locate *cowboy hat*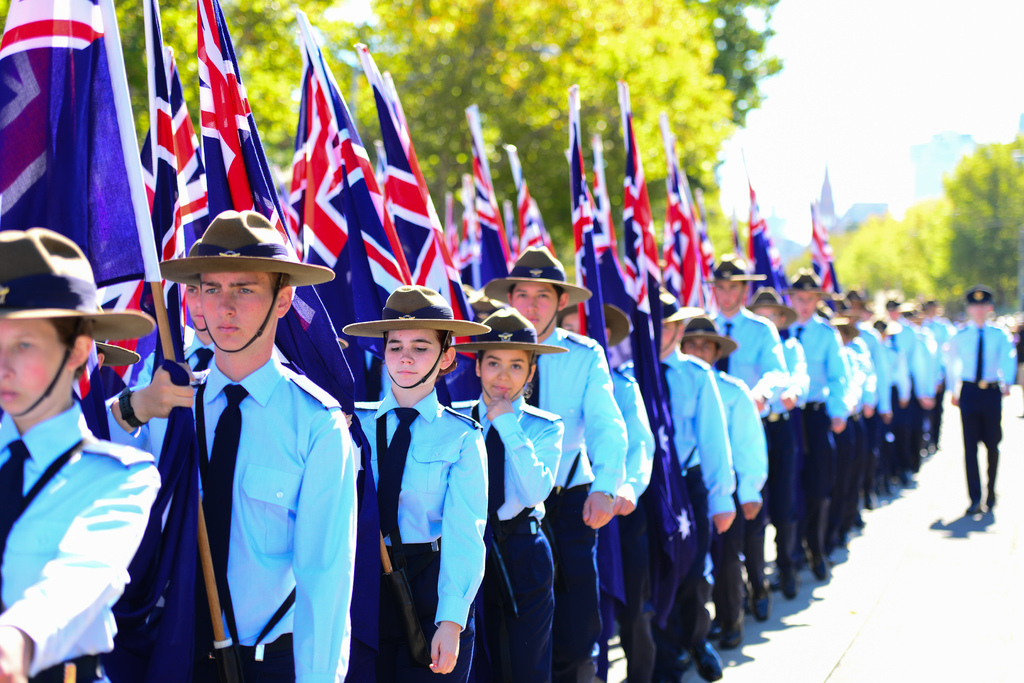
x1=824, y1=294, x2=851, y2=319
